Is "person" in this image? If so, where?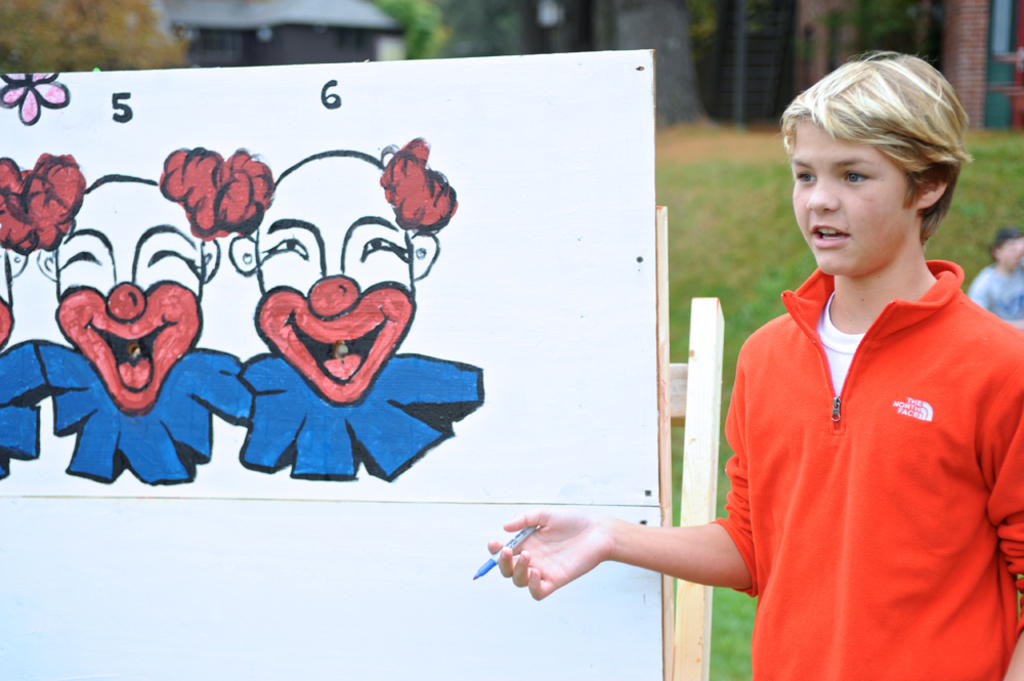
Yes, at (497, 46, 1023, 680).
